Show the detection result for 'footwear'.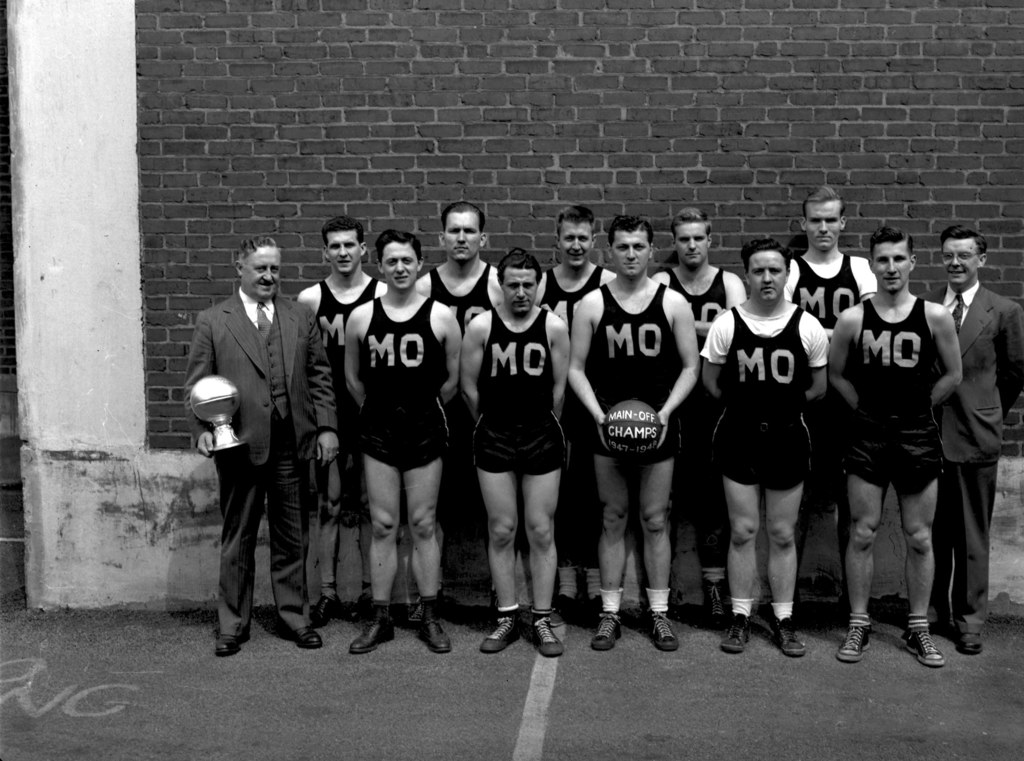
l=411, t=601, r=427, b=625.
